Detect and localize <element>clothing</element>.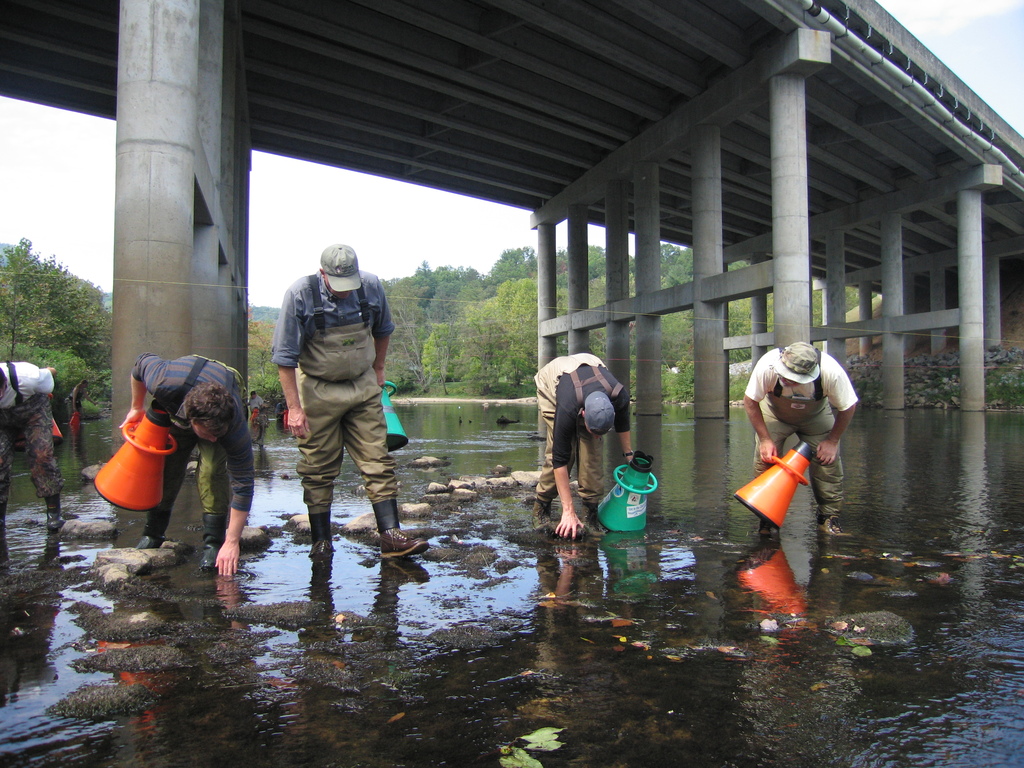
Localized at (0, 360, 65, 501).
